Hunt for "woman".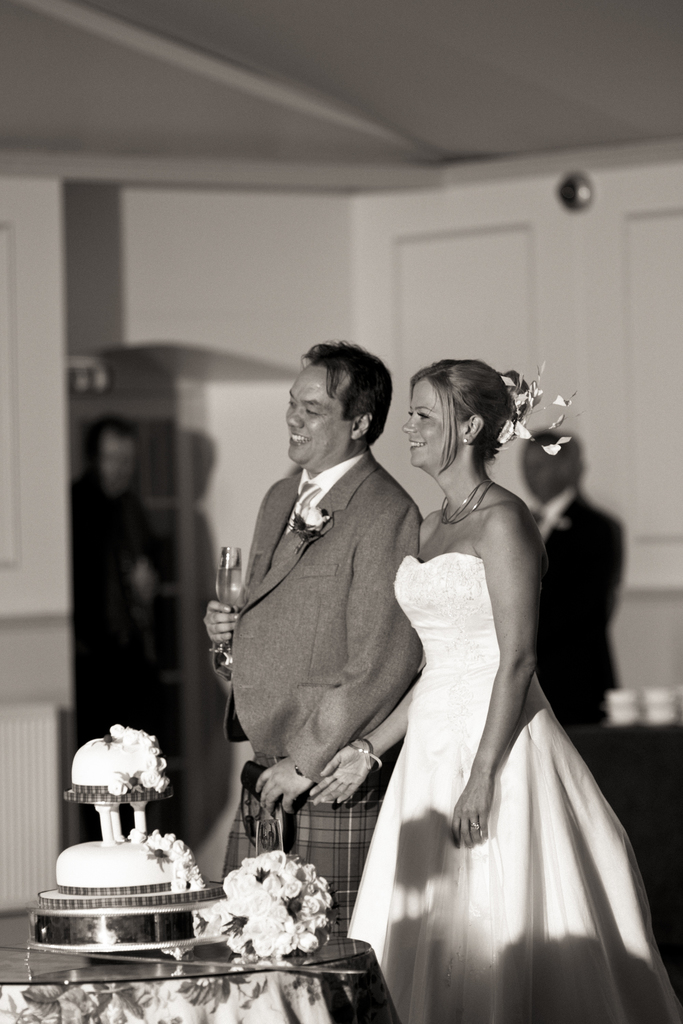
Hunted down at 304 362 682 1023.
